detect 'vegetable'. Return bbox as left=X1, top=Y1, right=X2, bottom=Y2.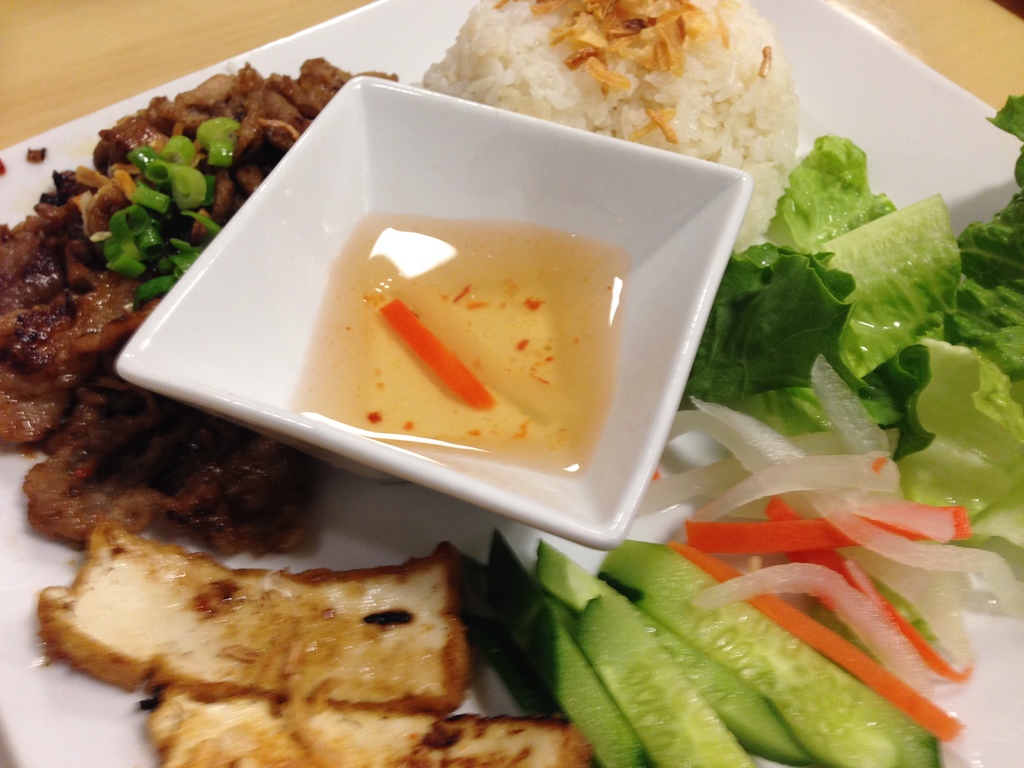
left=374, top=298, right=492, bottom=414.
